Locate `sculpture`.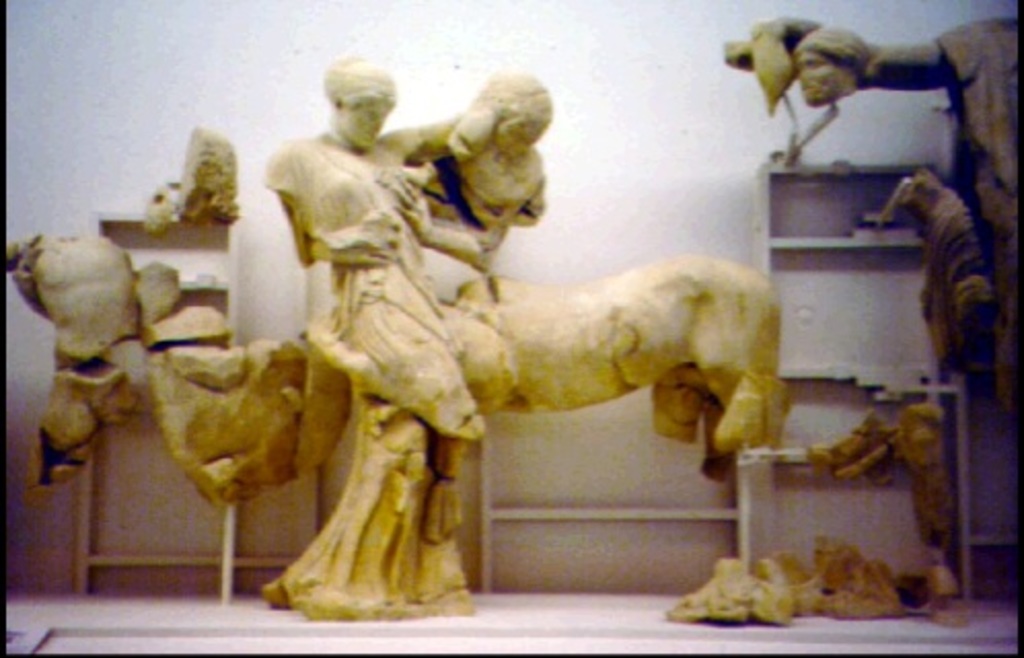
Bounding box: bbox=[808, 389, 973, 625].
